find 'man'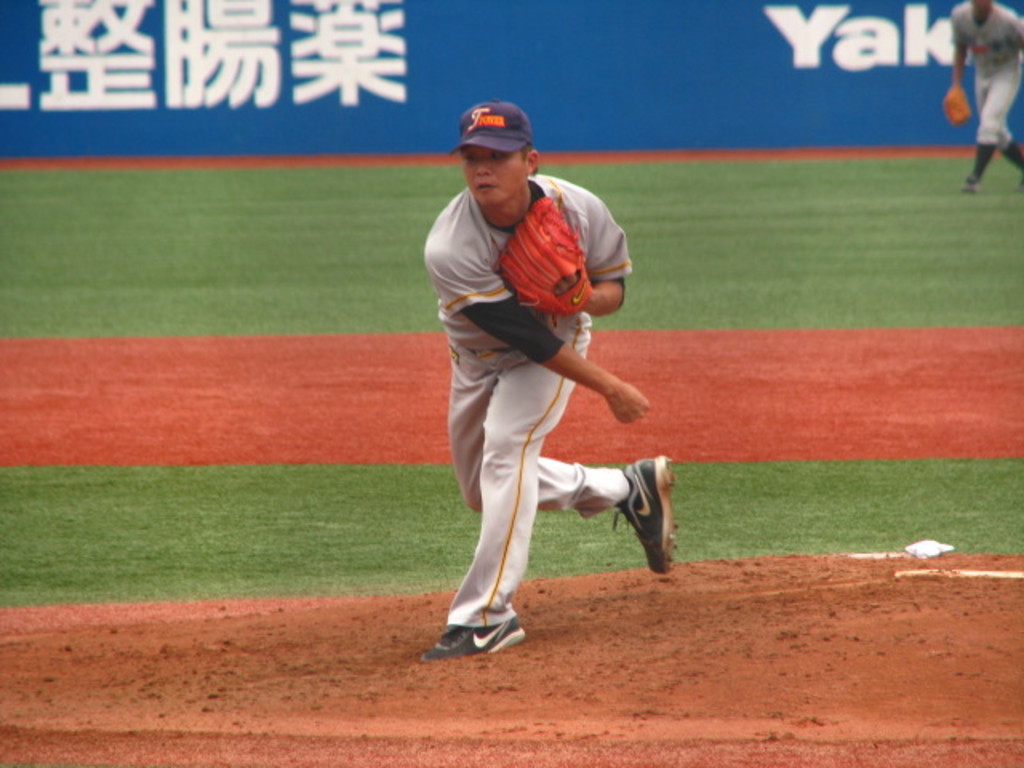
bbox(410, 110, 658, 690)
